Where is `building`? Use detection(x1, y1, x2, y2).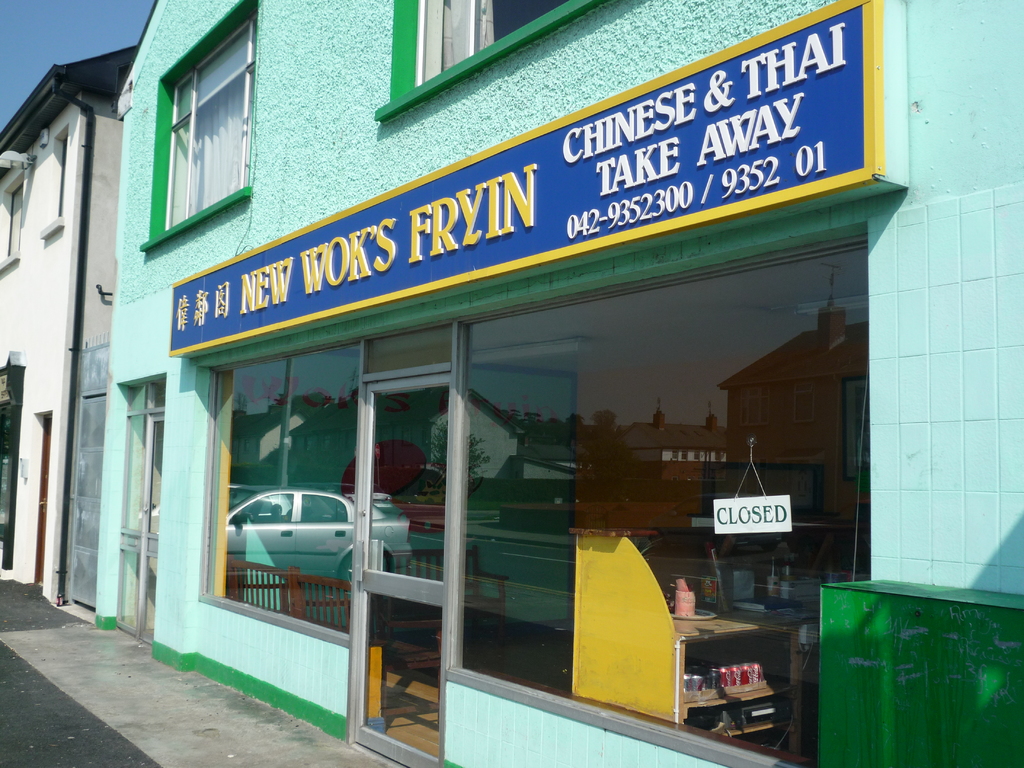
detection(0, 39, 139, 606).
